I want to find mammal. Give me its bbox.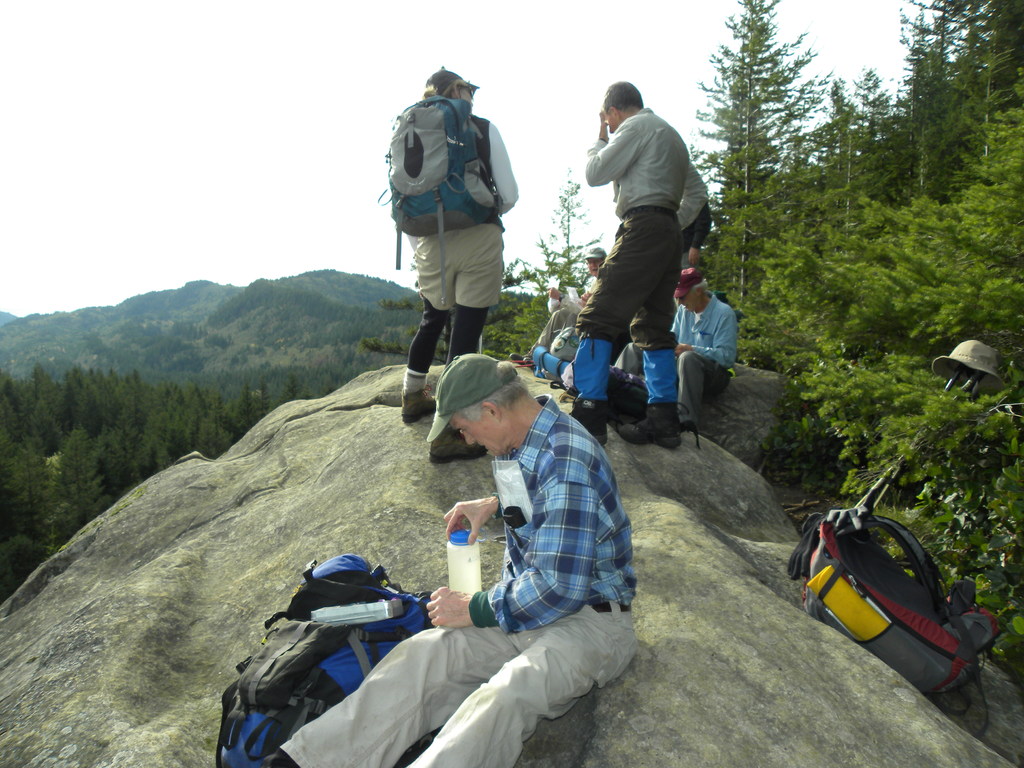
251 353 635 767.
